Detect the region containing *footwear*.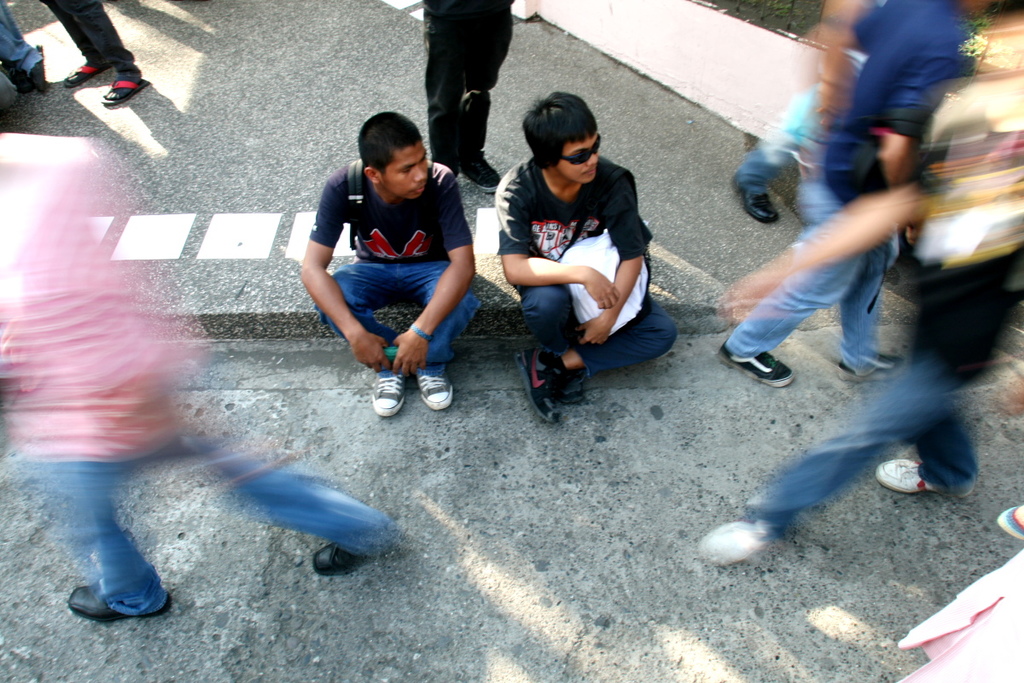
x1=729, y1=176, x2=779, y2=223.
